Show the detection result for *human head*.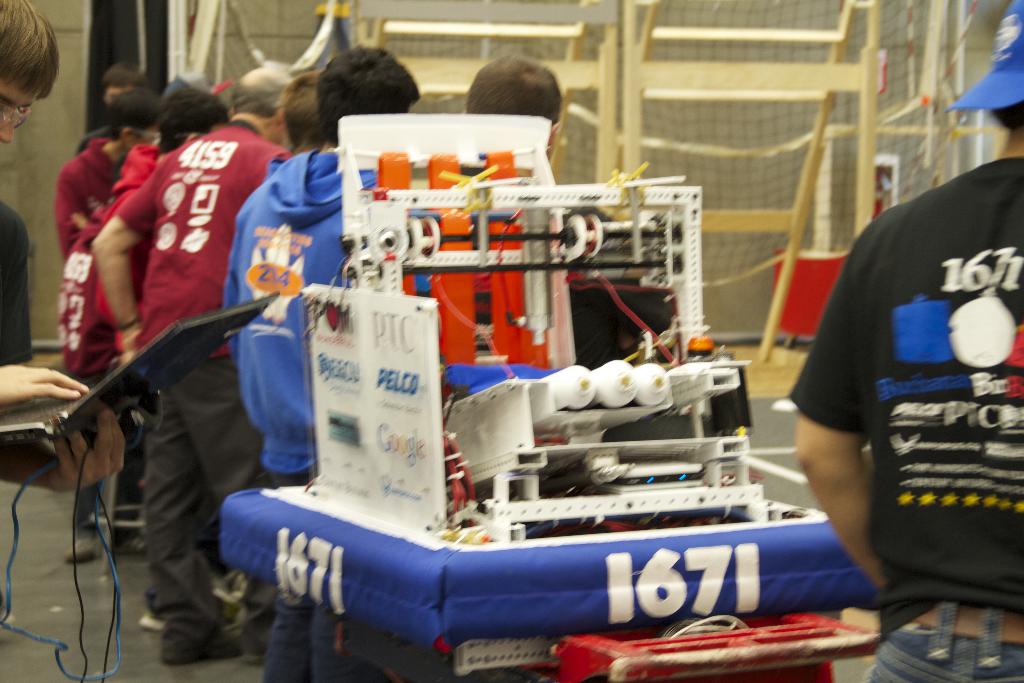
{"x1": 106, "y1": 86, "x2": 158, "y2": 152}.
